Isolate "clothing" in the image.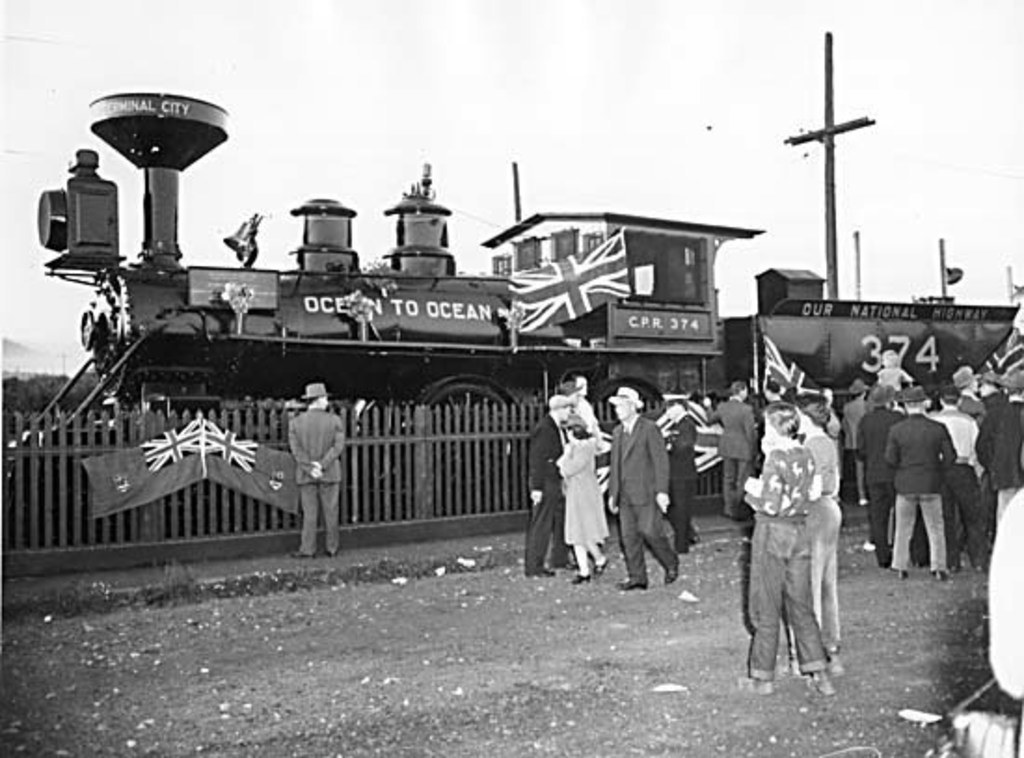
Isolated region: 281 410 344 555.
